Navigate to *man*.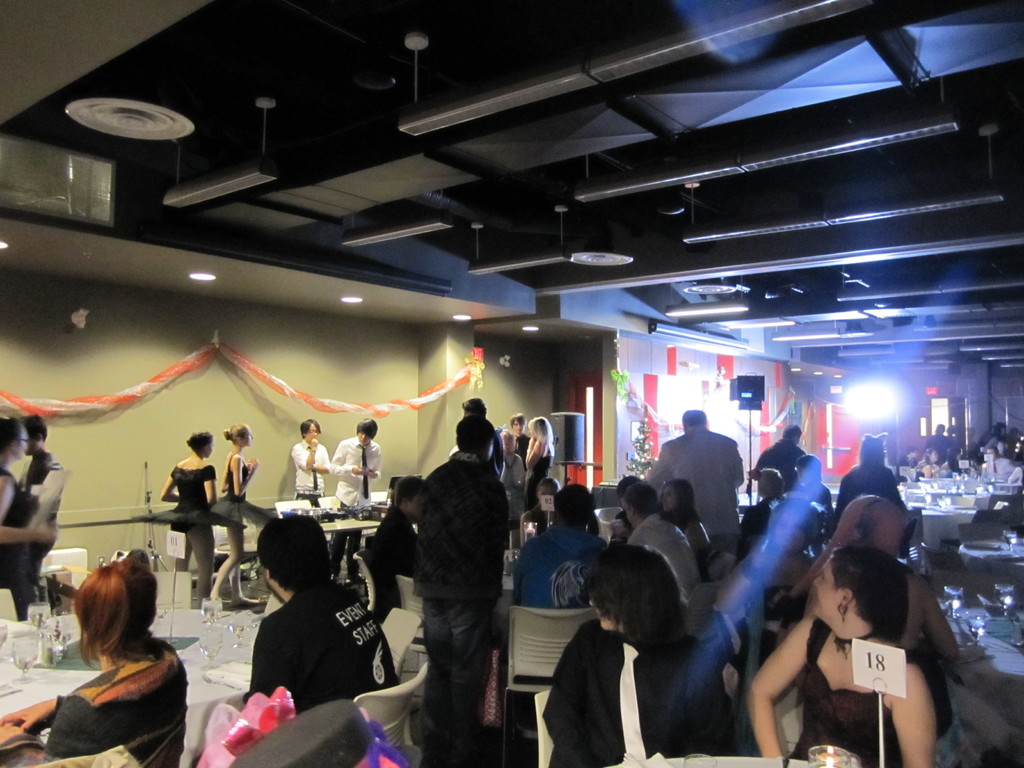
Navigation target: locate(20, 413, 66, 557).
